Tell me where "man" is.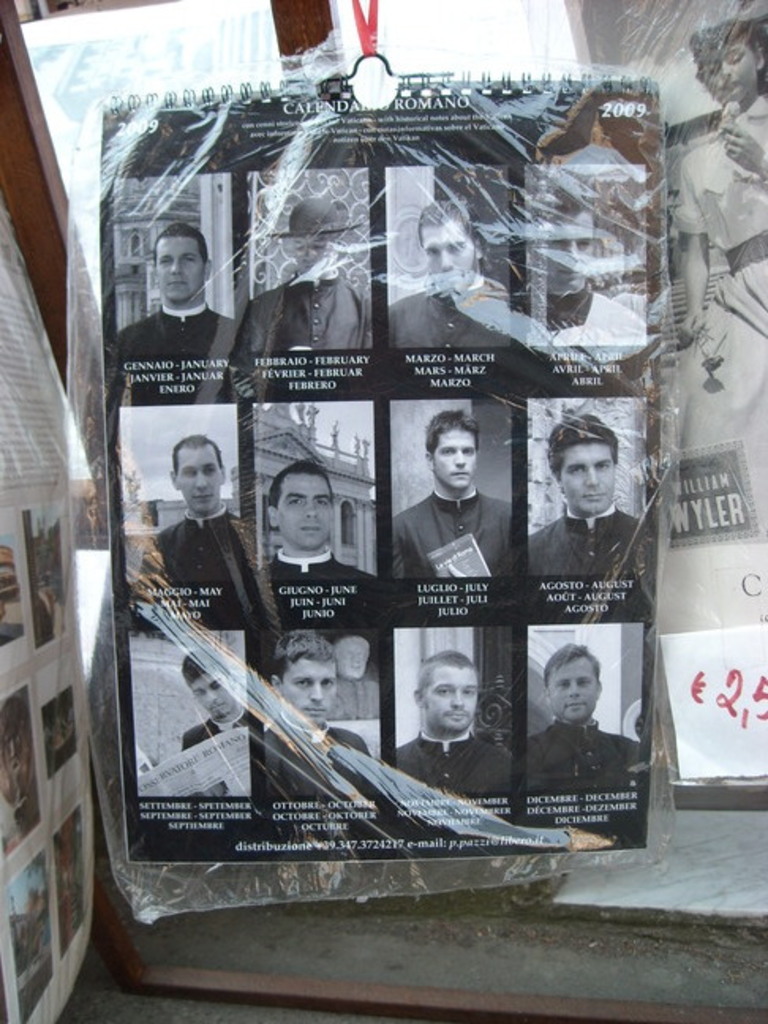
"man" is at select_region(144, 436, 242, 586).
